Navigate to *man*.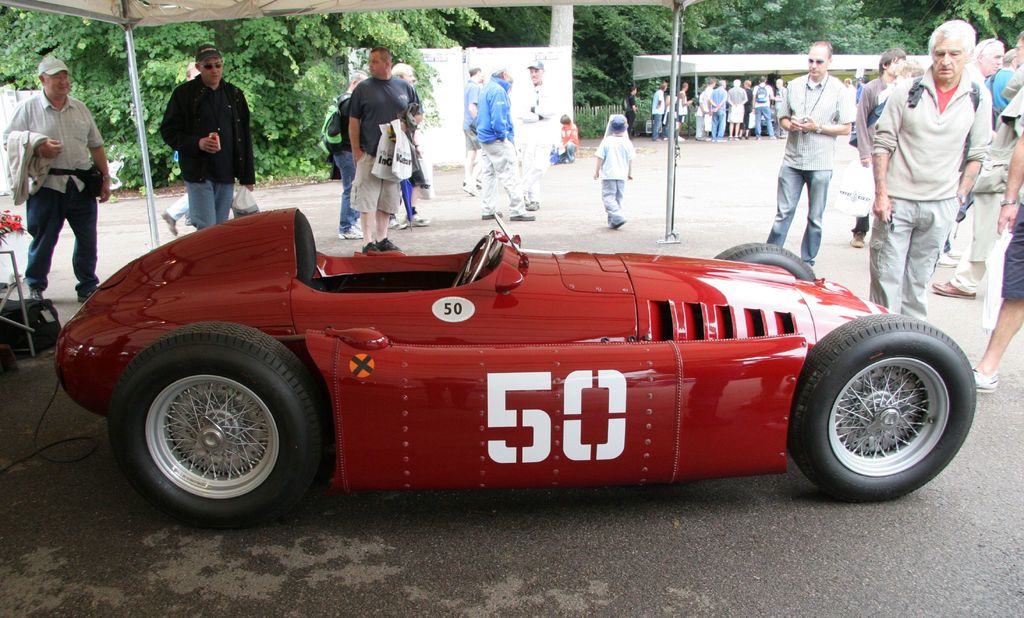
Navigation target: bbox=[675, 79, 692, 123].
